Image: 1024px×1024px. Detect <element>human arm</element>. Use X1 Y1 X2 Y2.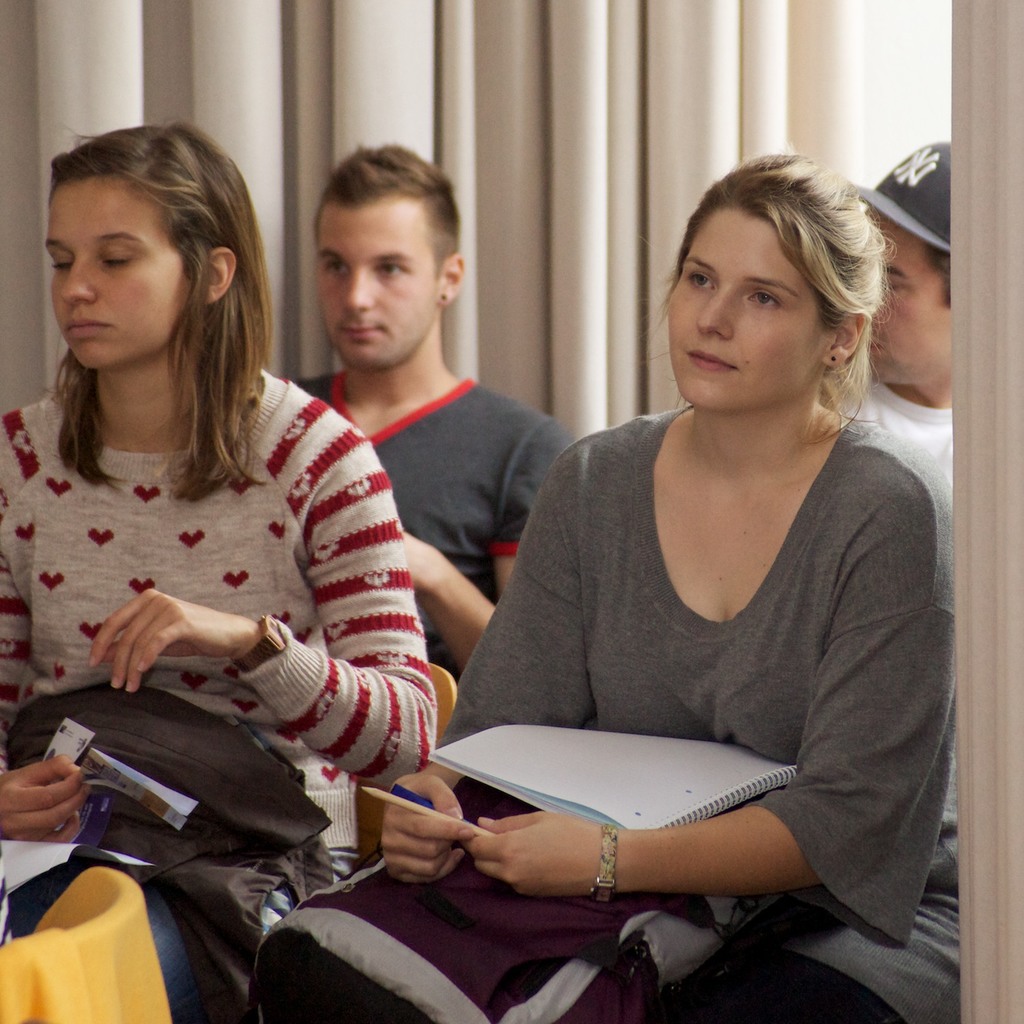
477 465 950 929.
